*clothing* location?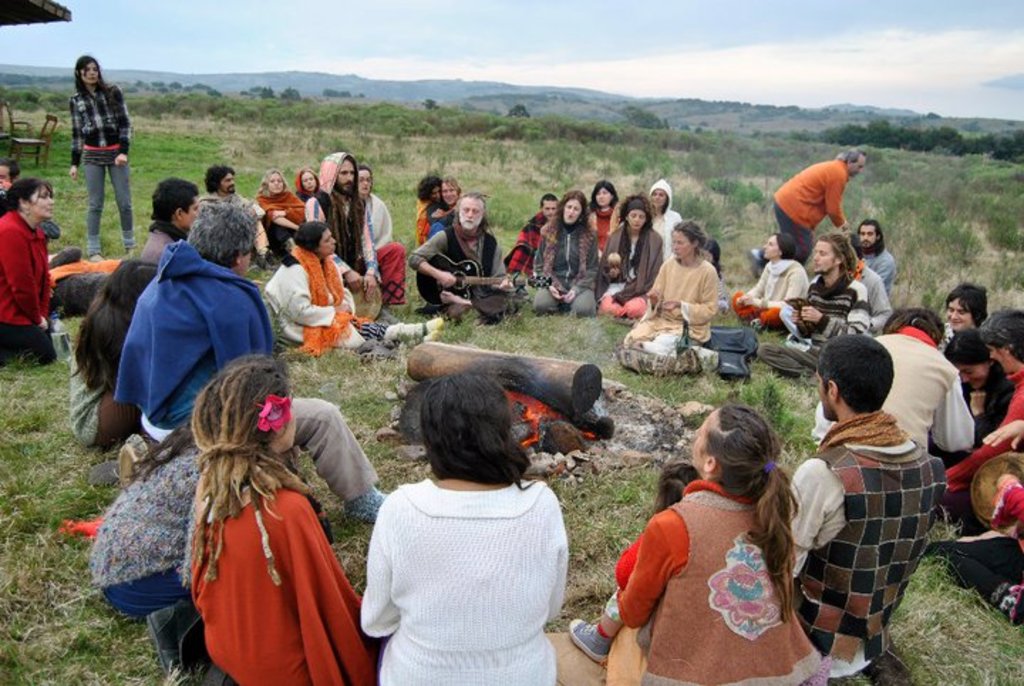
<bbox>947, 366, 1023, 490</bbox>
